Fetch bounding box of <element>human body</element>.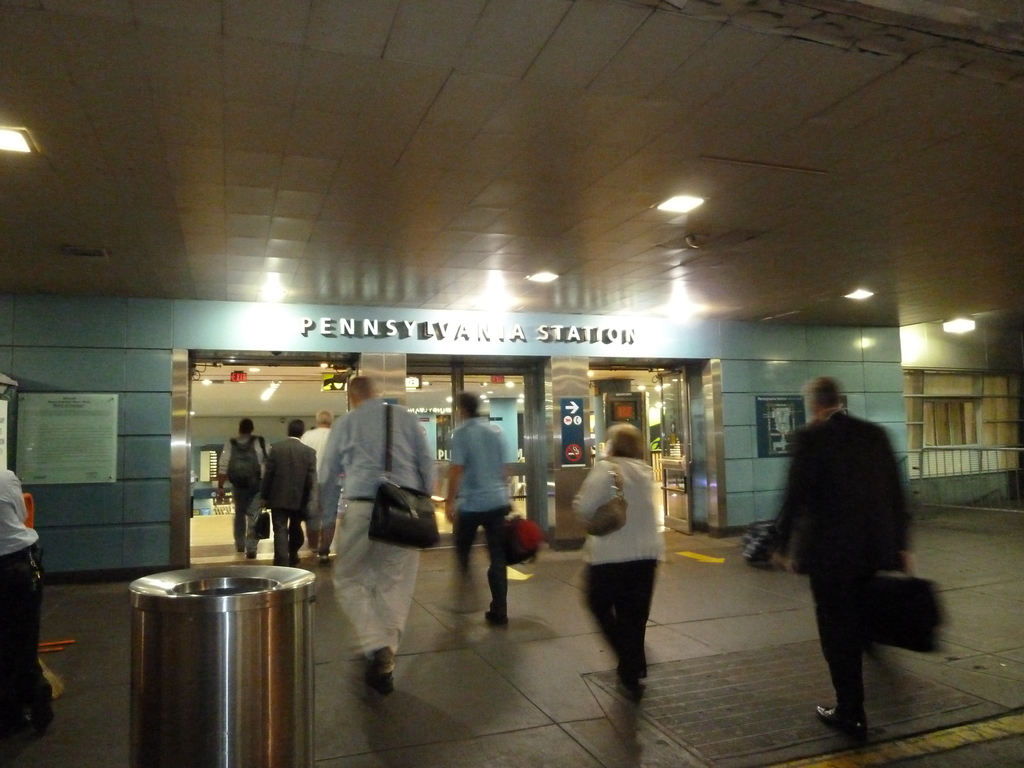
Bbox: [316,373,433,688].
